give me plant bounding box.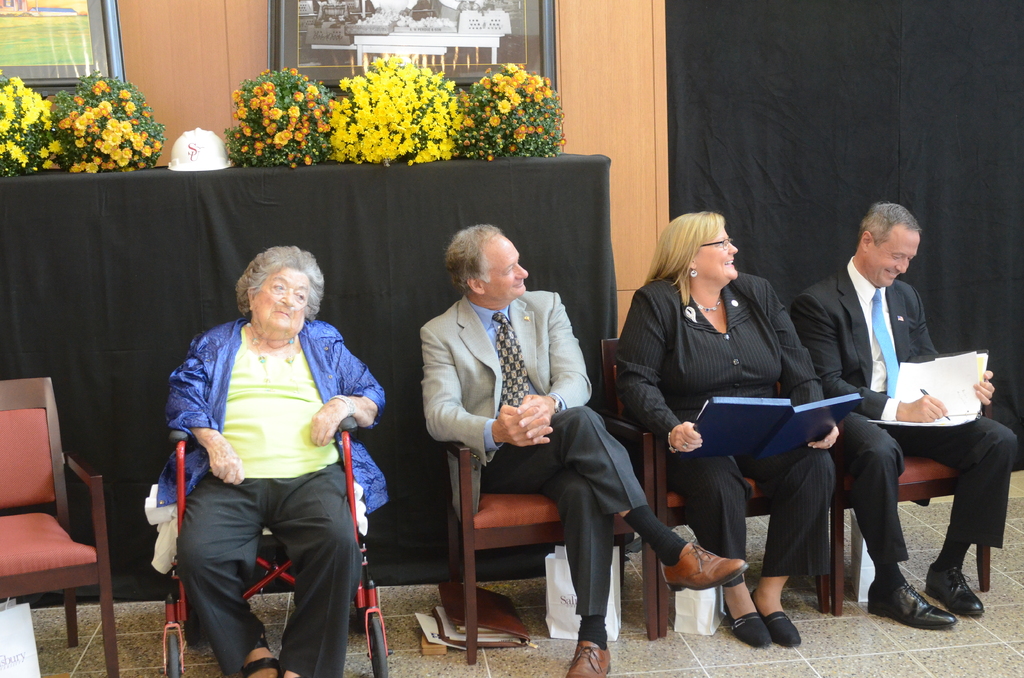
317,50,465,155.
